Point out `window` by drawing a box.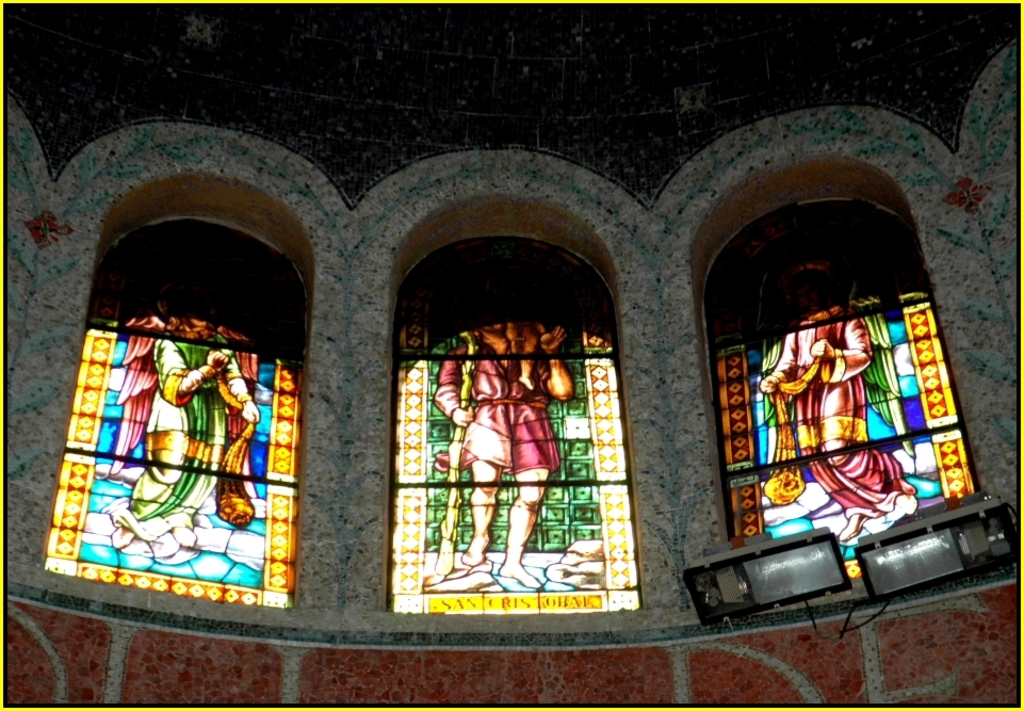
{"x1": 39, "y1": 219, "x2": 315, "y2": 611}.
